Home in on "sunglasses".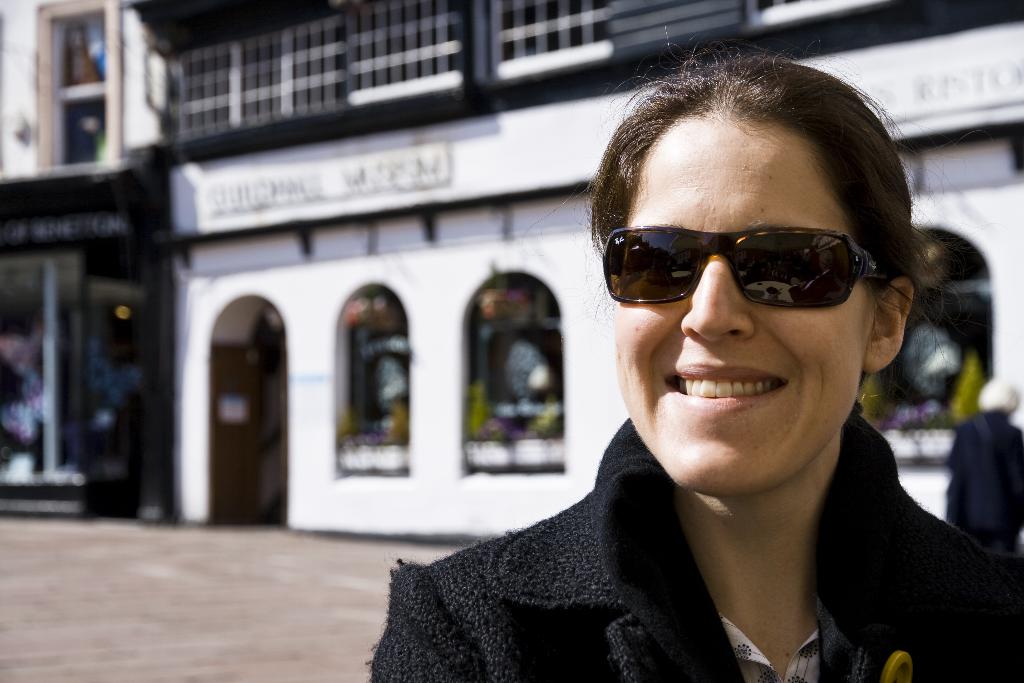
Homed in at 598,226,901,311.
